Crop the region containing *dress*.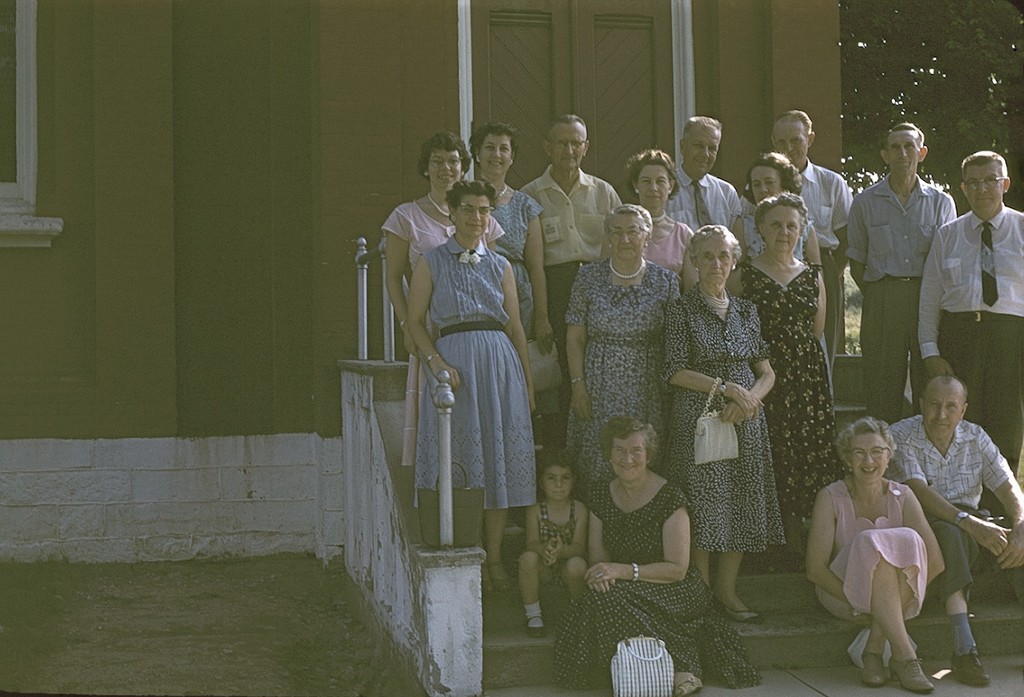
Crop region: x1=488, y1=188, x2=541, y2=415.
